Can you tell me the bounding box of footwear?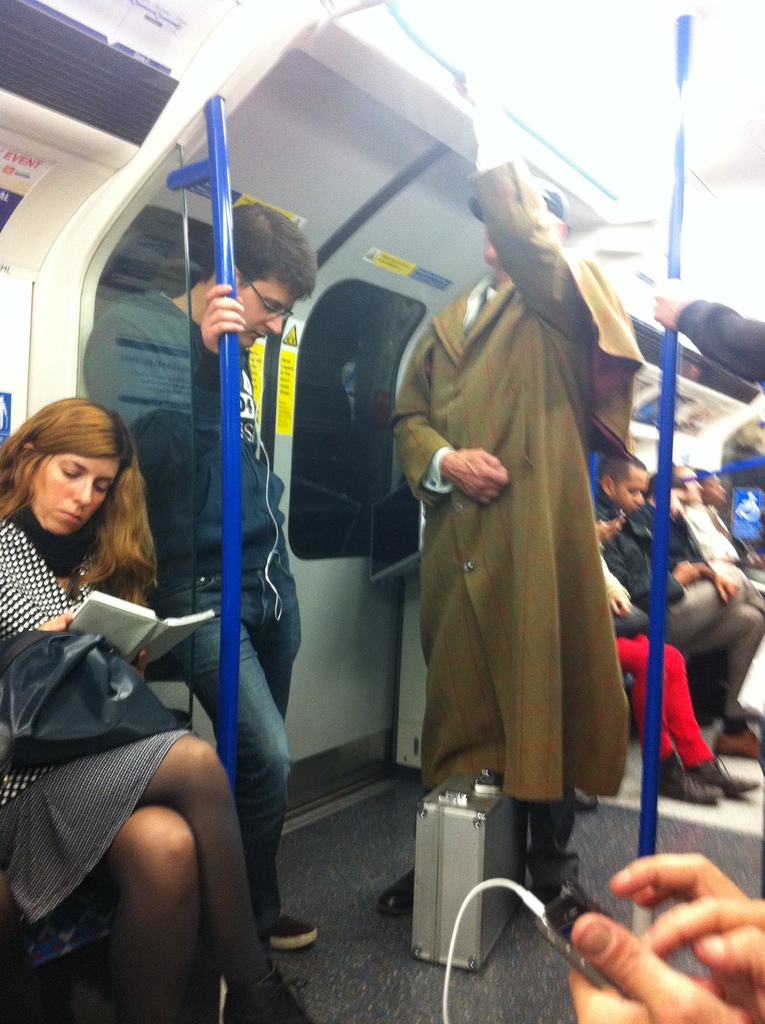
pyautogui.locateOnScreen(222, 967, 325, 1023).
